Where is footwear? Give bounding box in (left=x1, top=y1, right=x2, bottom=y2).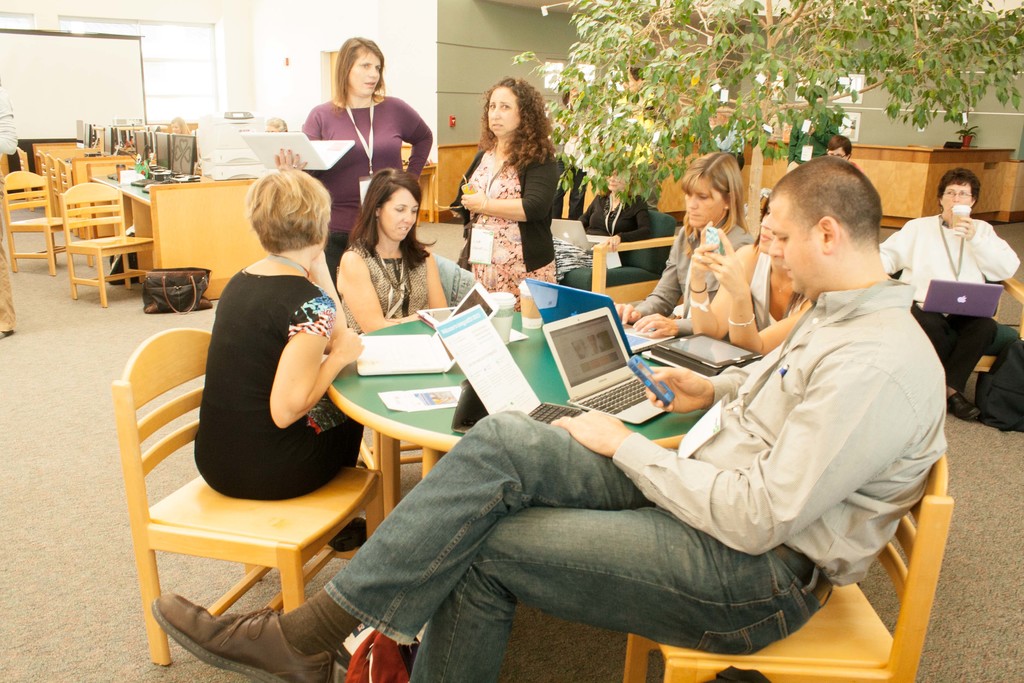
(left=951, top=396, right=977, bottom=420).
